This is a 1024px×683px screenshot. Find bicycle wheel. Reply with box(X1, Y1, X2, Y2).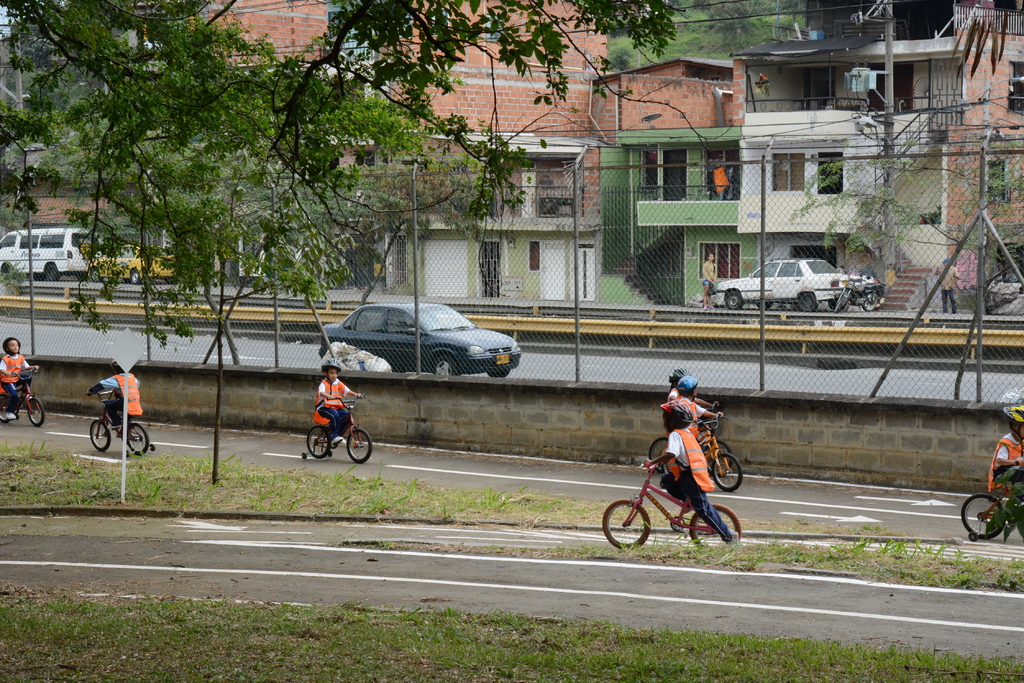
box(961, 492, 1005, 540).
